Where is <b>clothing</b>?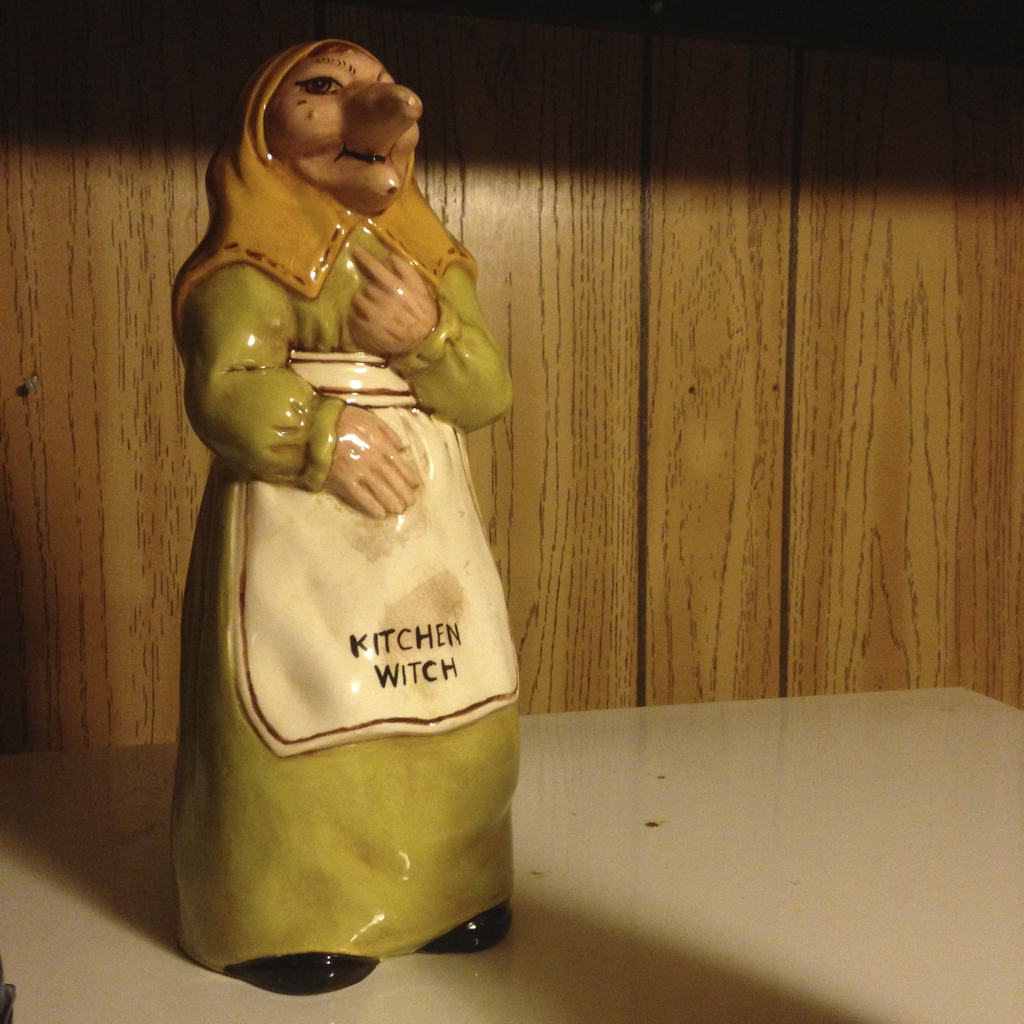
[176, 36, 517, 967].
